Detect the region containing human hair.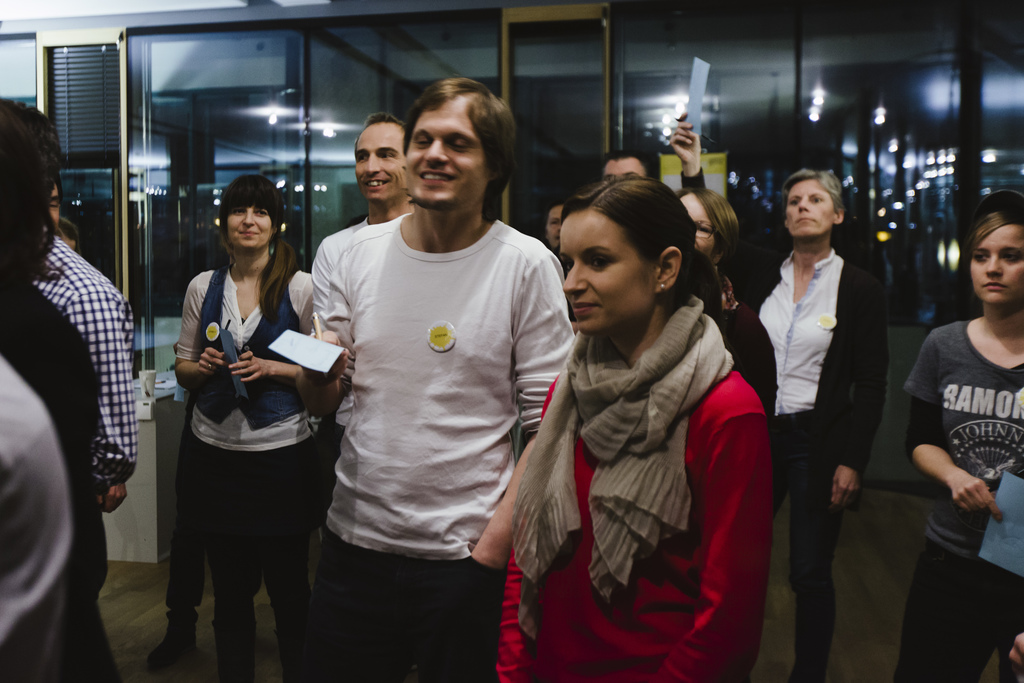
x1=389 y1=73 x2=522 y2=226.
